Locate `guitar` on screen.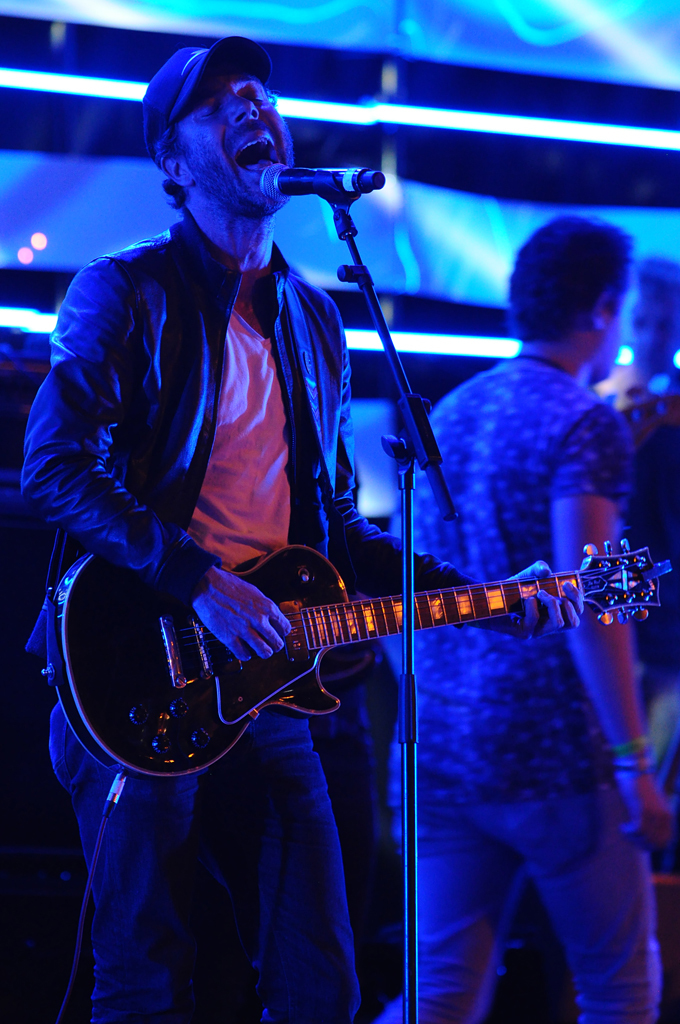
On screen at x1=49, y1=540, x2=670, y2=781.
